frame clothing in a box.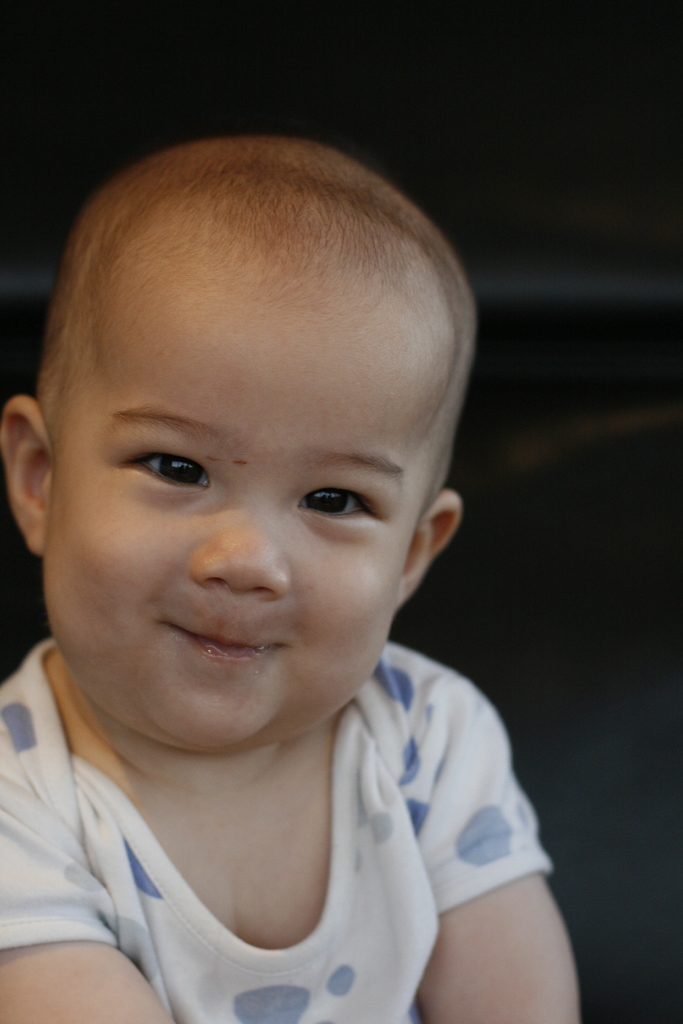
(0, 638, 545, 1023).
